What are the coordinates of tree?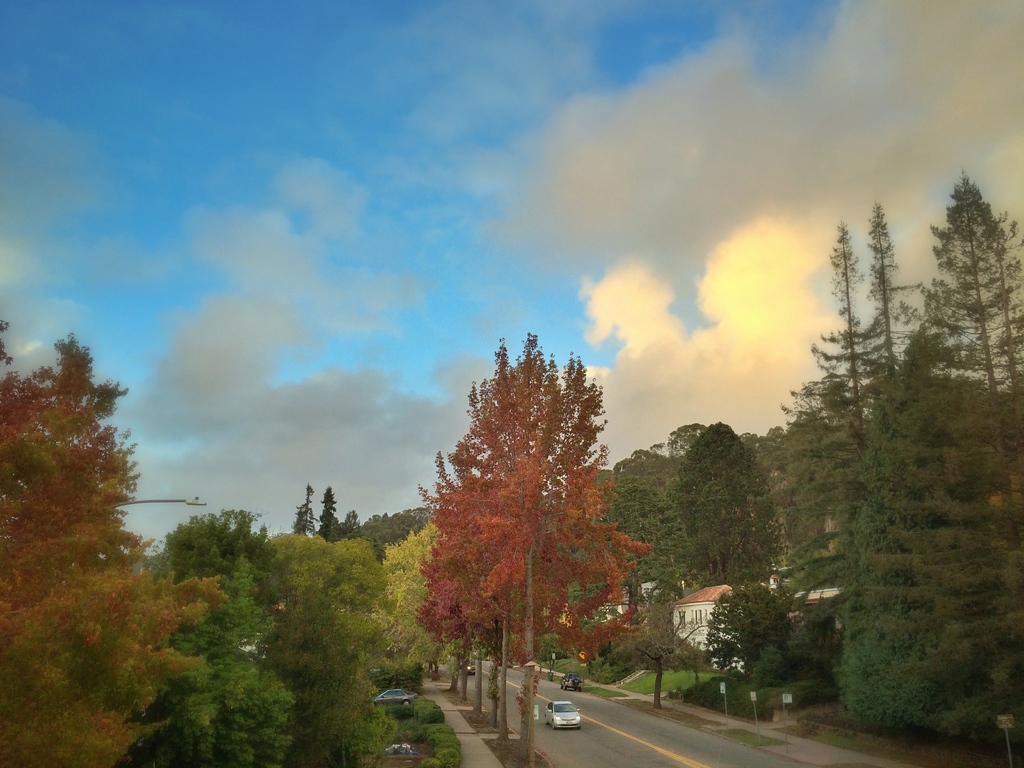
l=762, t=170, r=1023, b=758.
